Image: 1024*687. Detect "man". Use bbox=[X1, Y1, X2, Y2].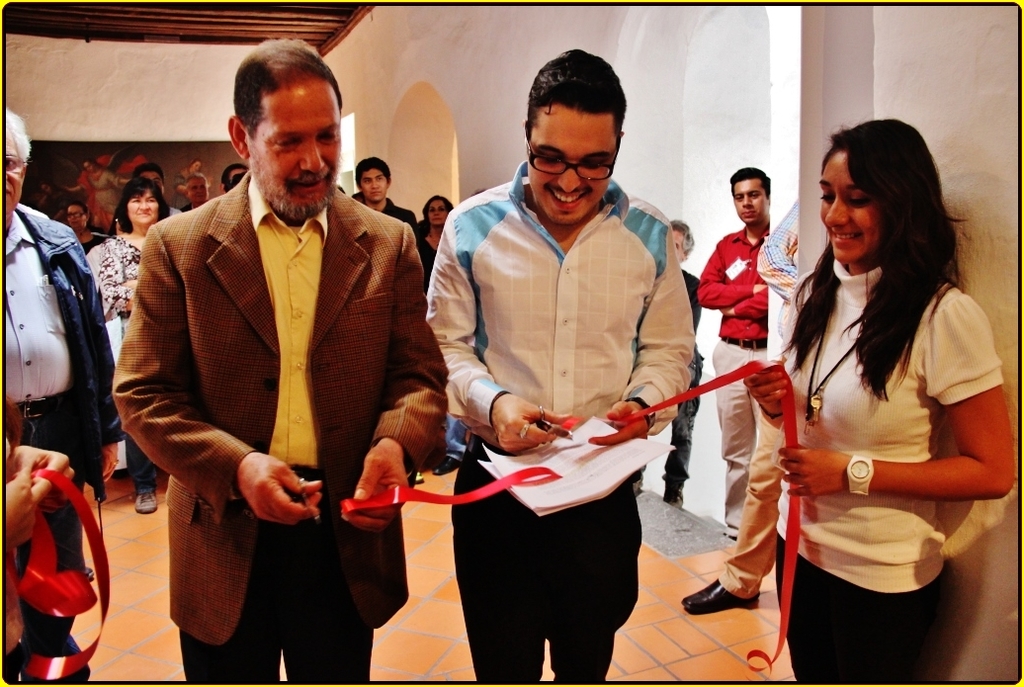
bbox=[421, 47, 698, 686].
